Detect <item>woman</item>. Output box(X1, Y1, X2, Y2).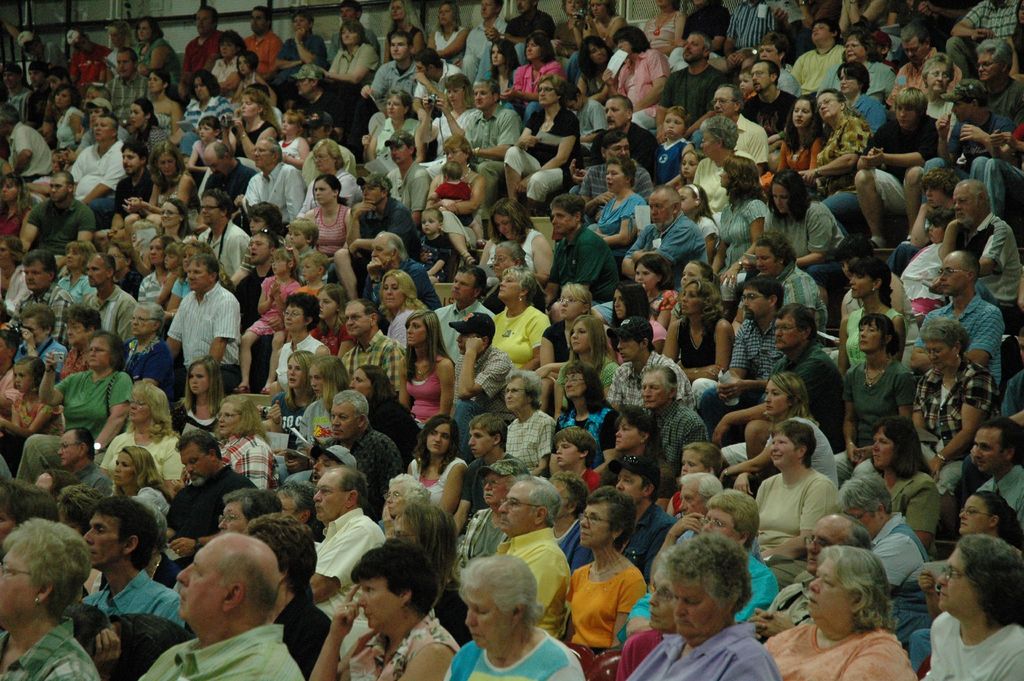
box(819, 35, 897, 104).
